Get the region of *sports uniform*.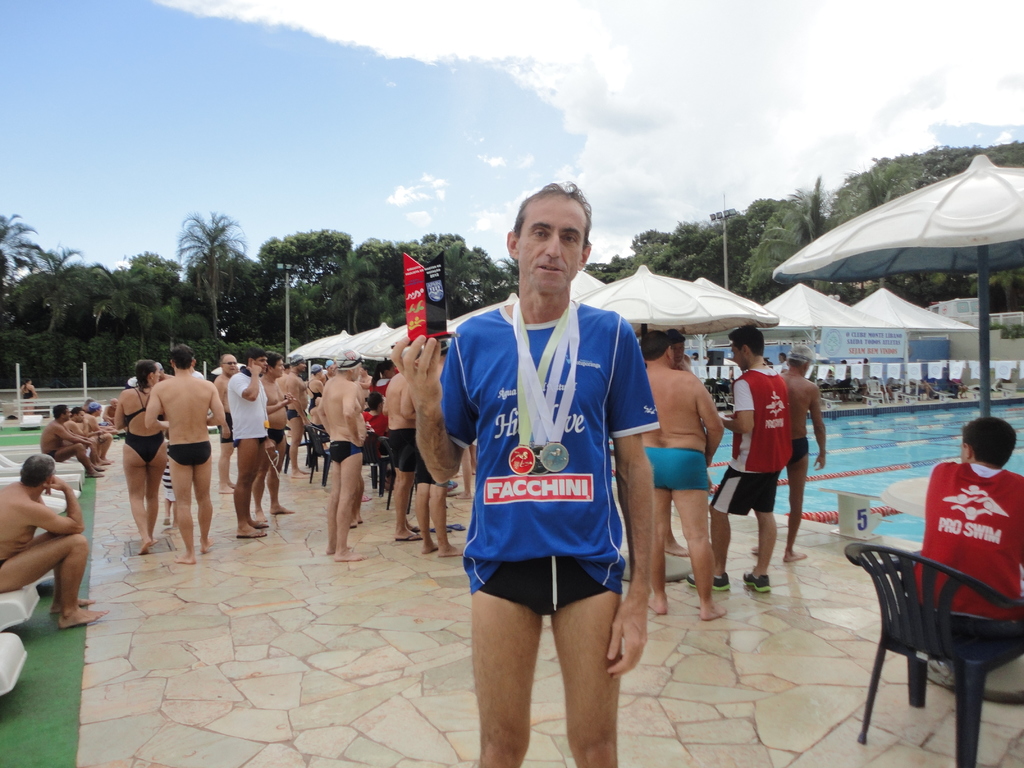
pyautogui.locateOnScreen(288, 351, 302, 364).
